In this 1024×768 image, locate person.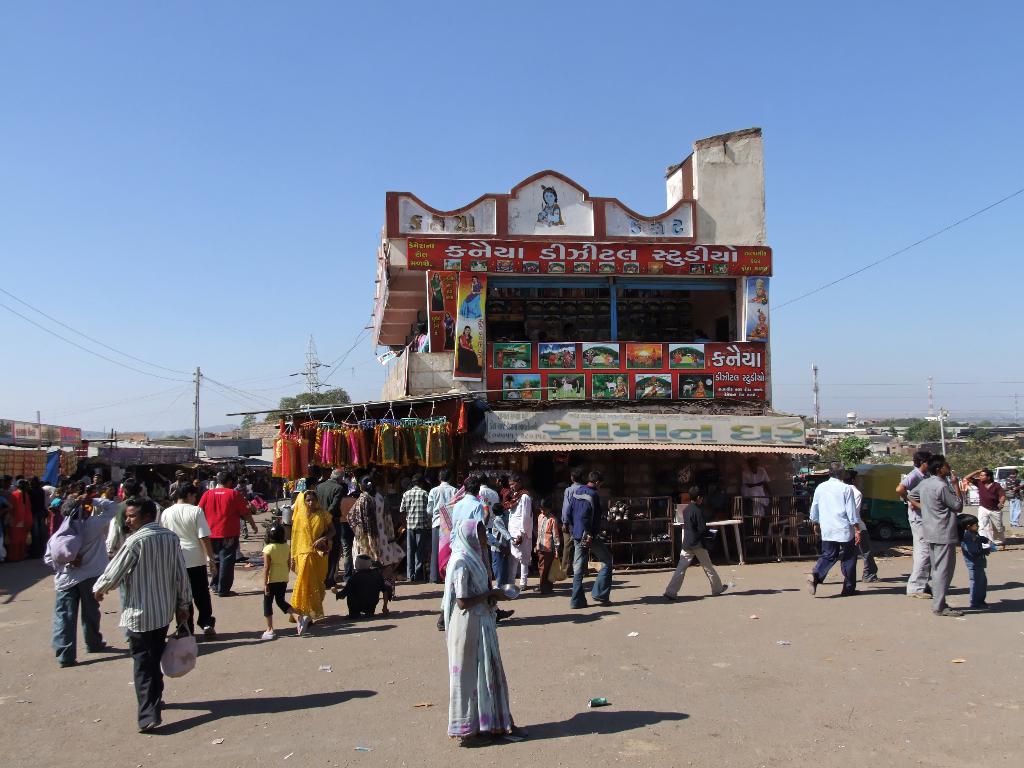
Bounding box: 26/476/50/552.
